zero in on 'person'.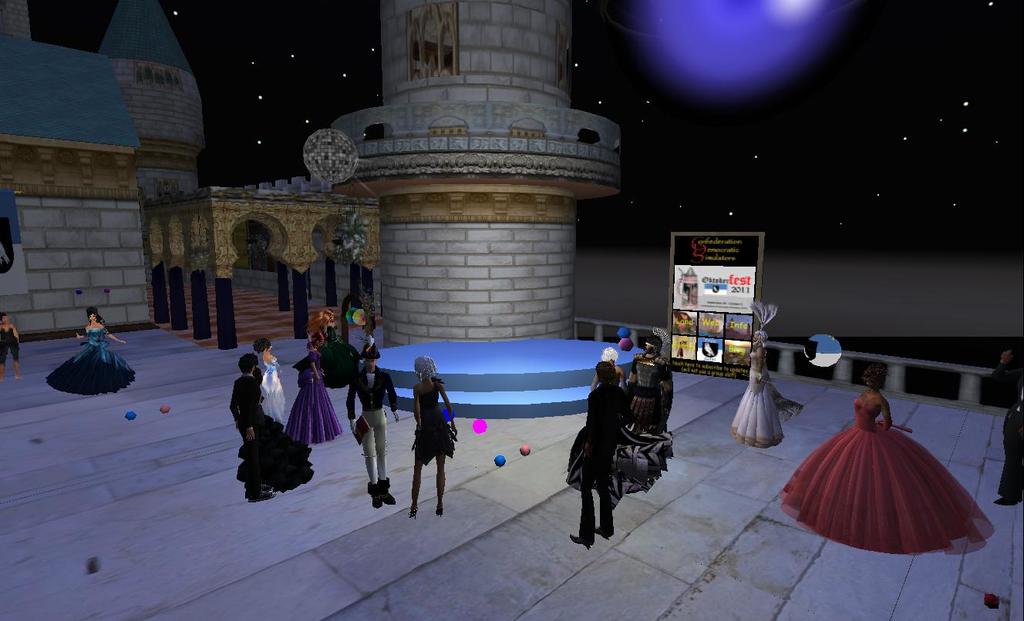
Zeroed in: x1=988, y1=344, x2=1023, y2=505.
